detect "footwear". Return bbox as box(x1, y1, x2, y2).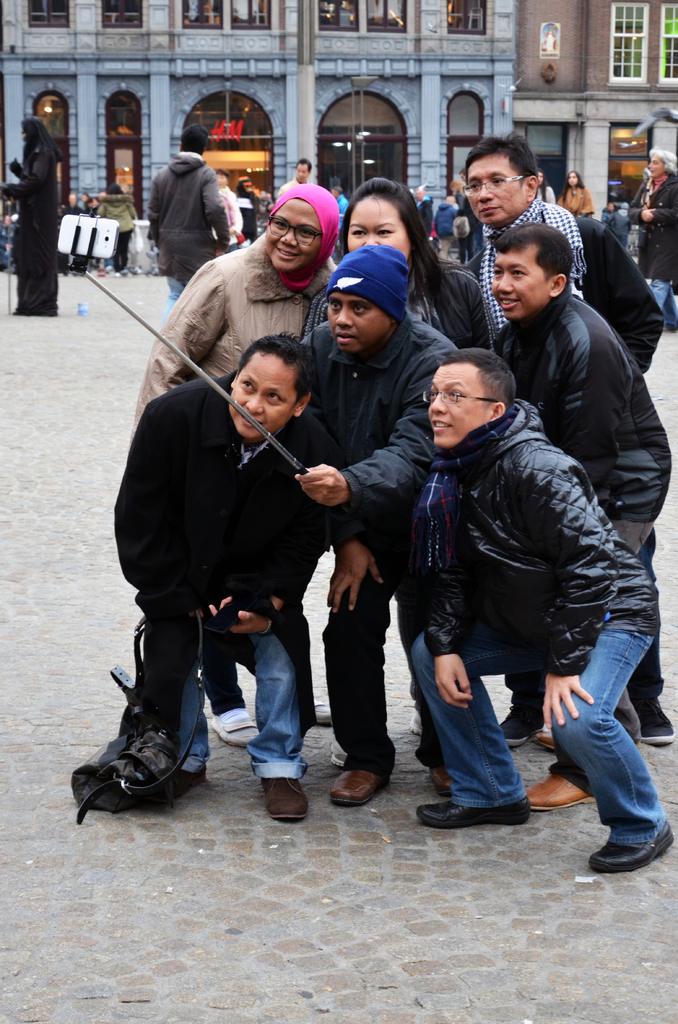
box(209, 708, 262, 750).
